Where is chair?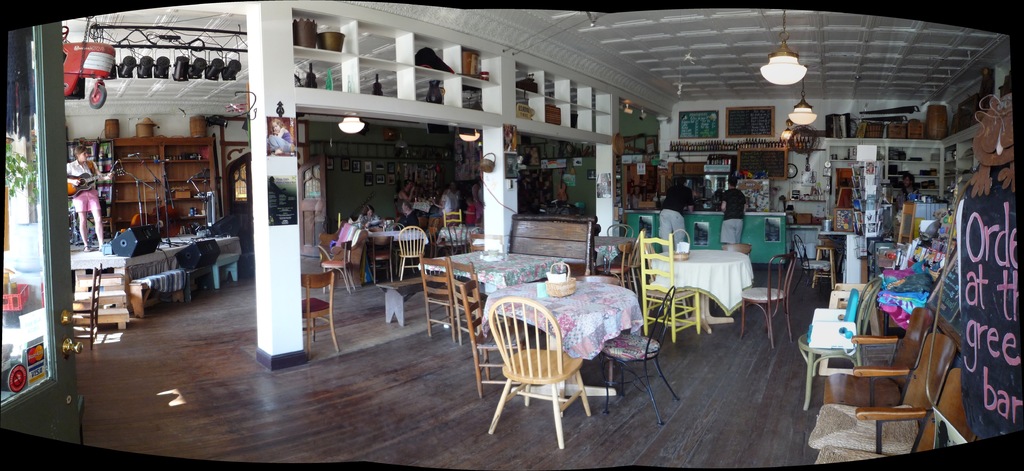
[x1=456, y1=280, x2=501, y2=385].
